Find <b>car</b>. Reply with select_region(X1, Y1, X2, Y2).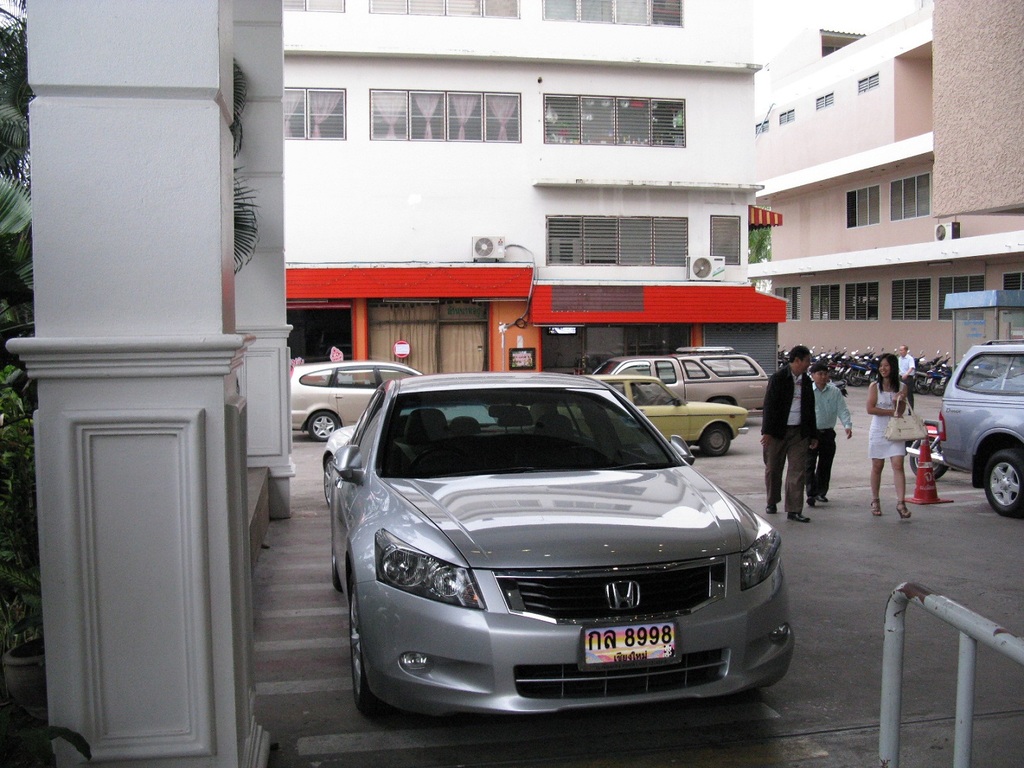
select_region(302, 368, 800, 730).
